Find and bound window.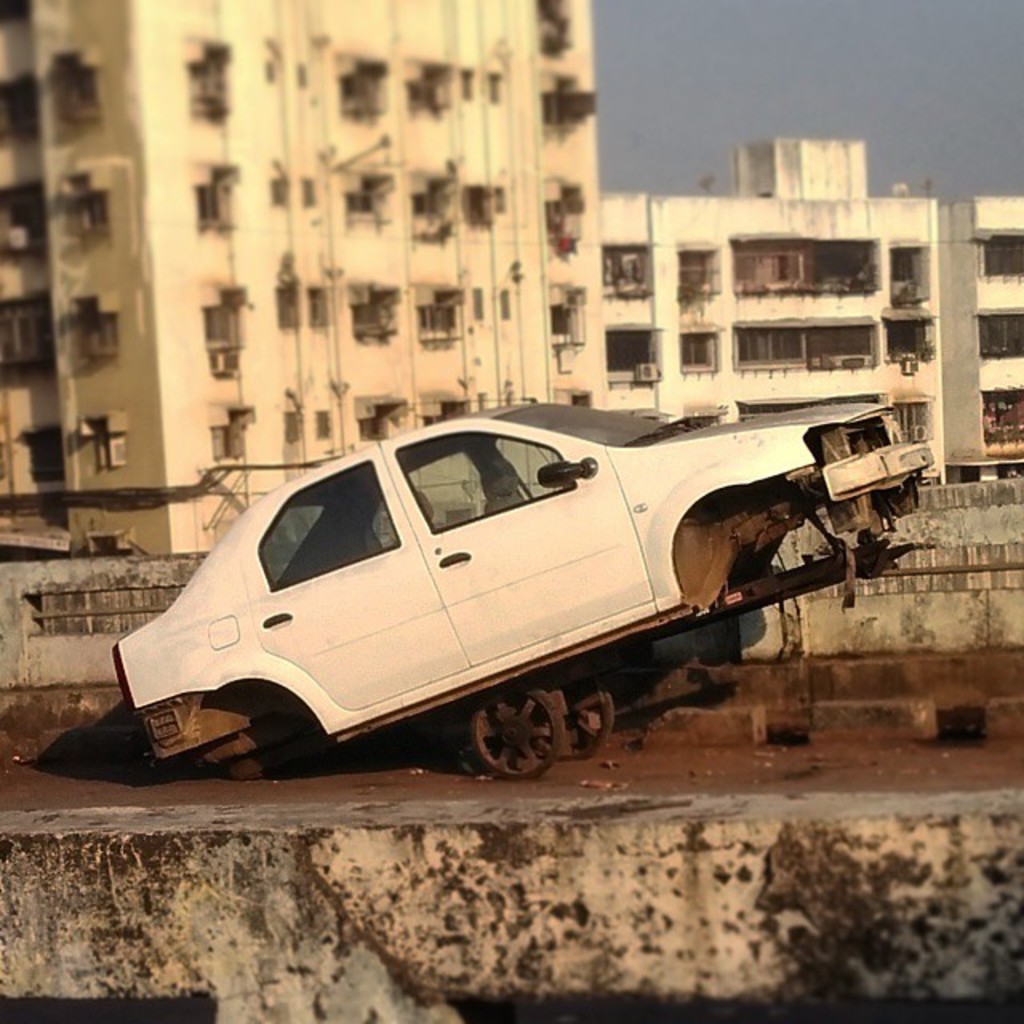
Bound: bbox=[208, 406, 251, 459].
